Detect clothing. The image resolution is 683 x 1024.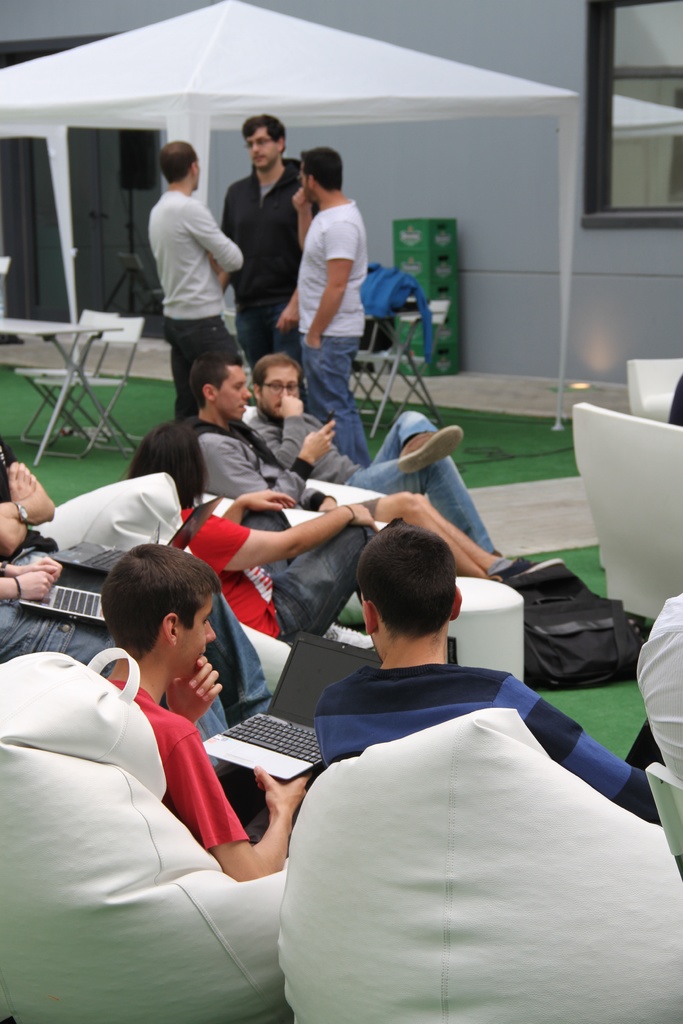
(111,669,238,849).
